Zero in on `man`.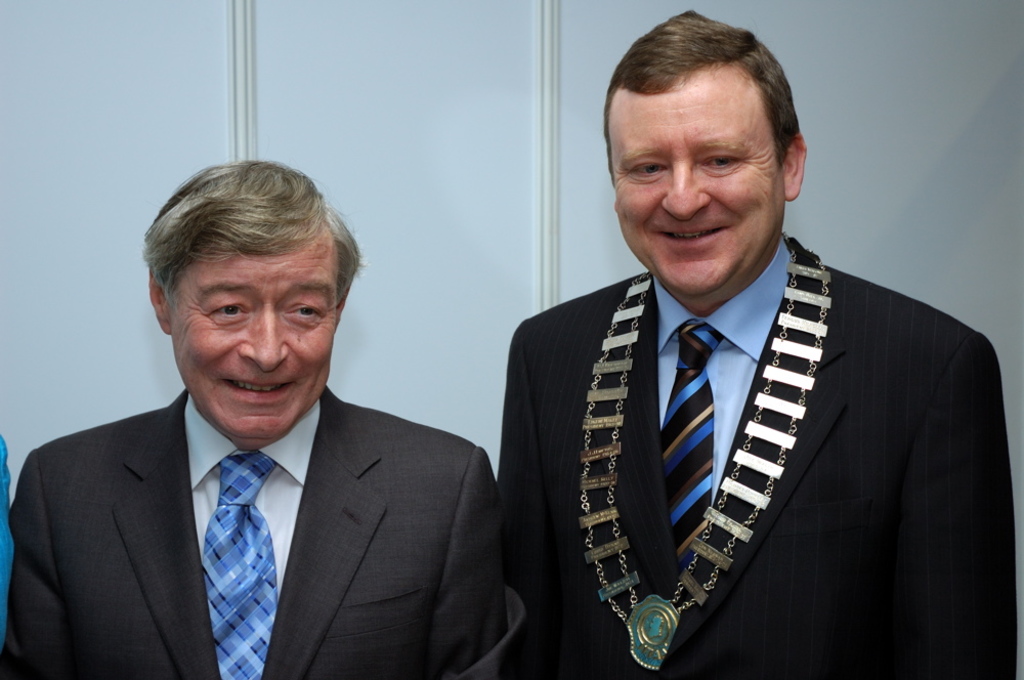
Zeroed in: (0,171,551,679).
